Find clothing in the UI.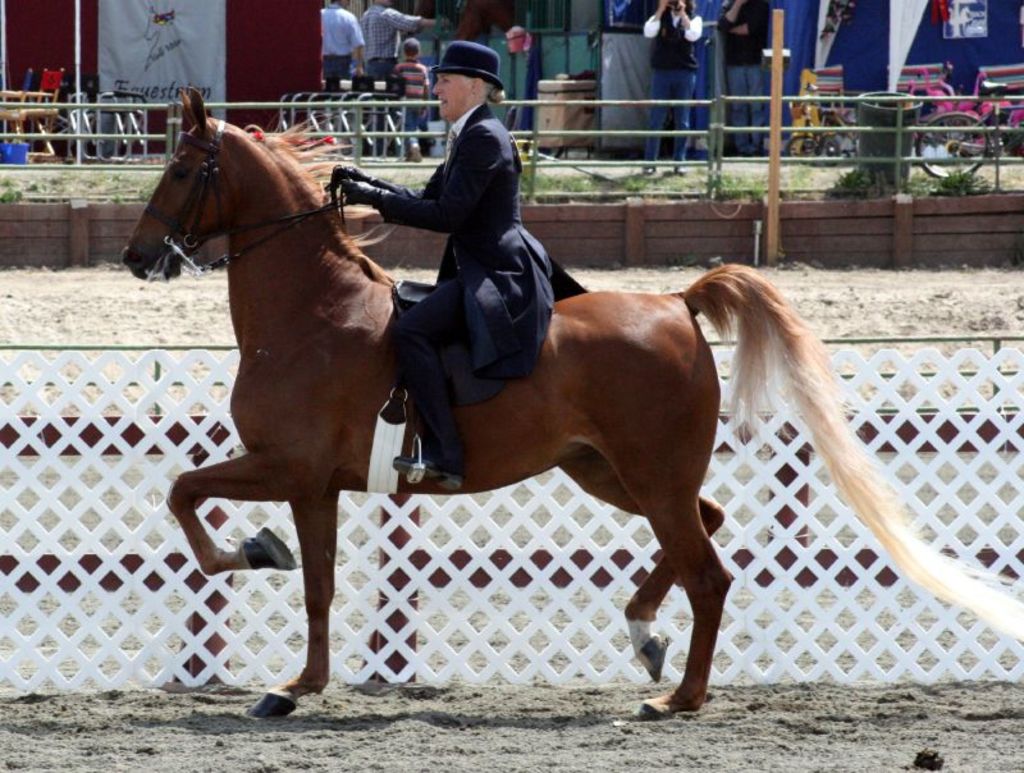
UI element at Rect(631, 0, 694, 177).
